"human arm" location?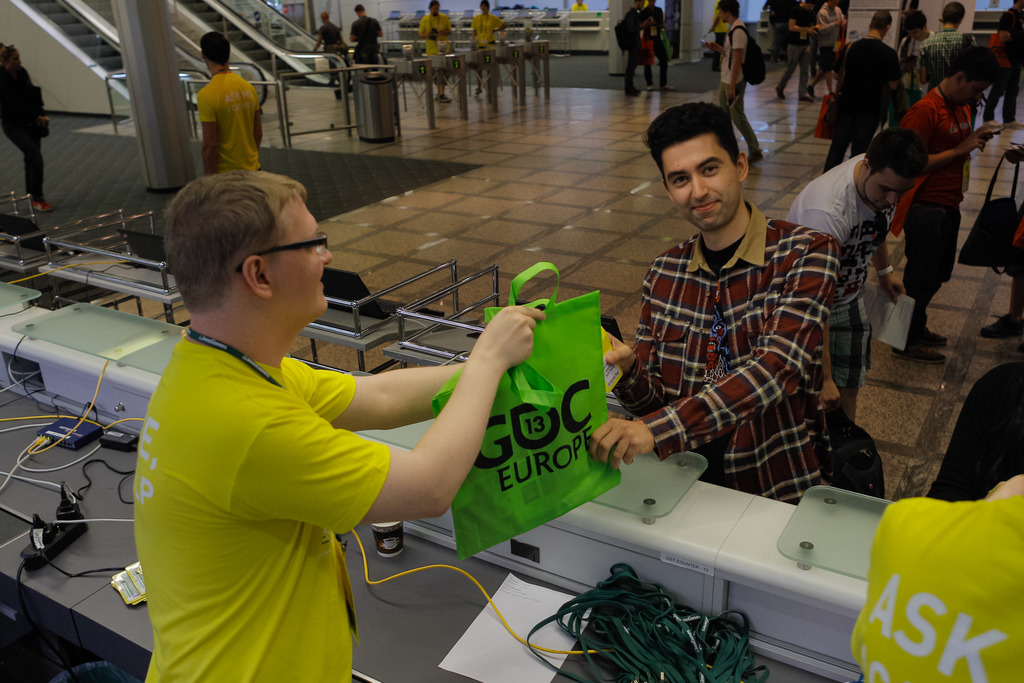
[588, 260, 672, 453]
